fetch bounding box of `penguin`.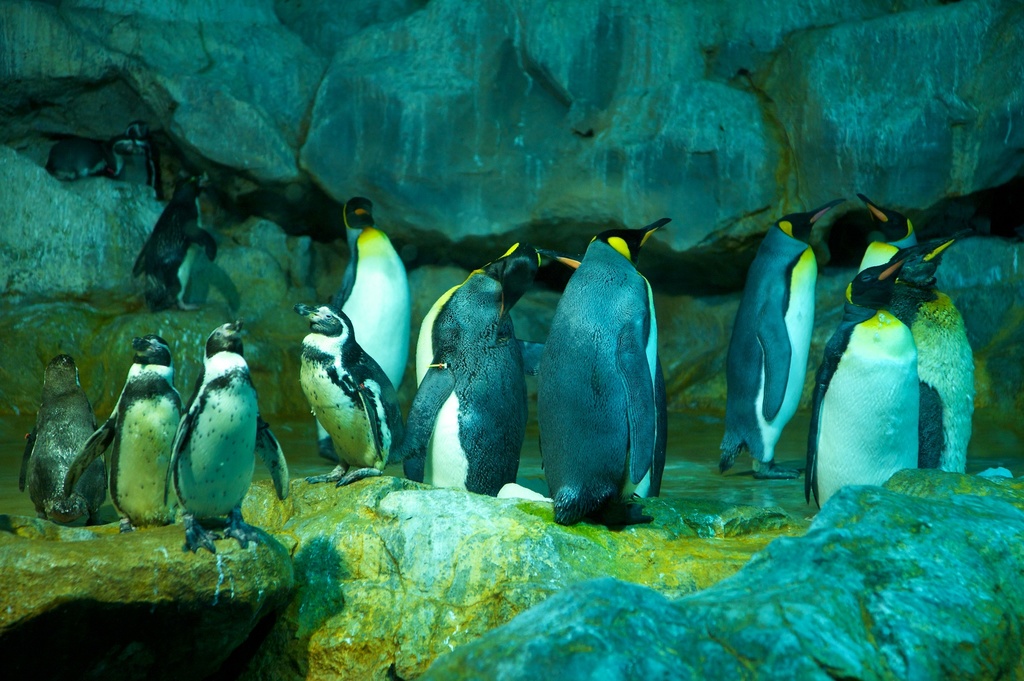
Bbox: 330 193 424 391.
